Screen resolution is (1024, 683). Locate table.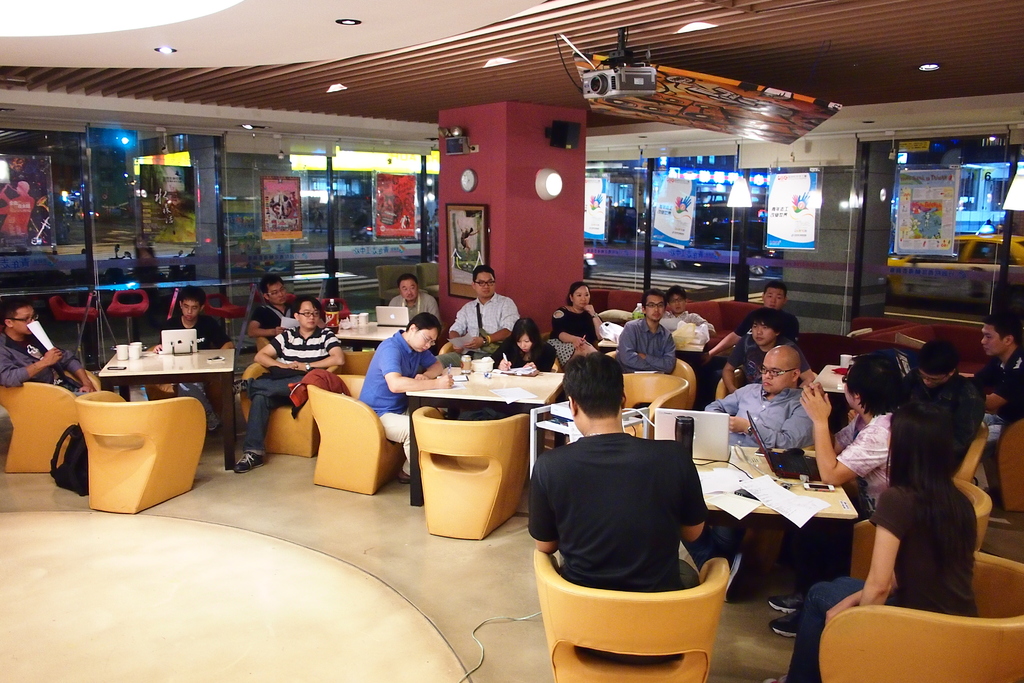
pyautogui.locateOnScreen(595, 342, 702, 351).
